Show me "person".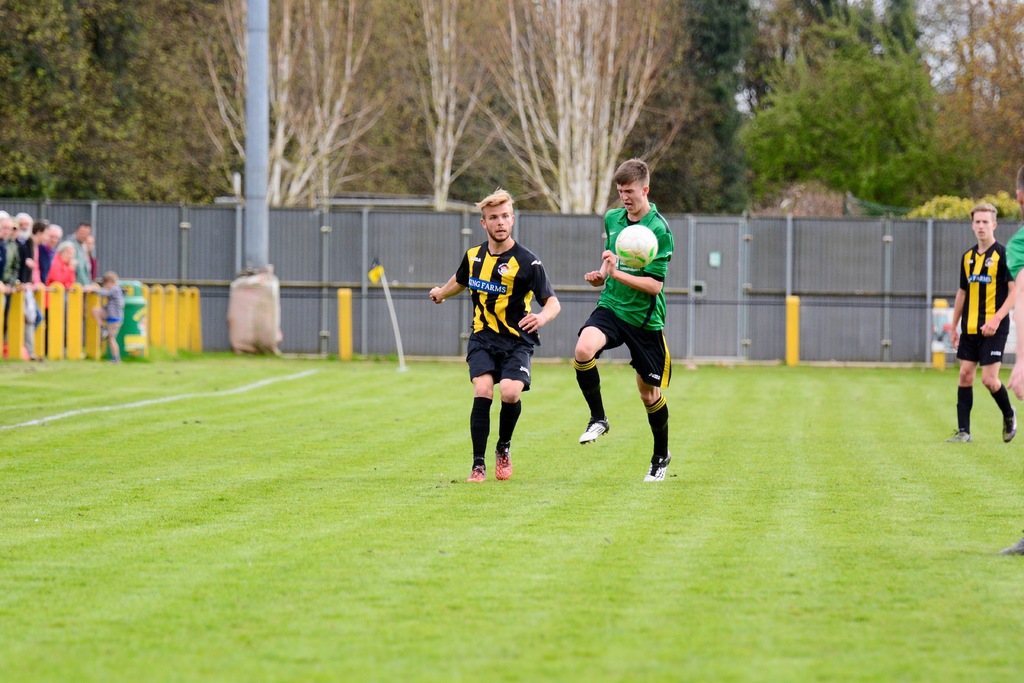
"person" is here: BBox(575, 156, 671, 480).
